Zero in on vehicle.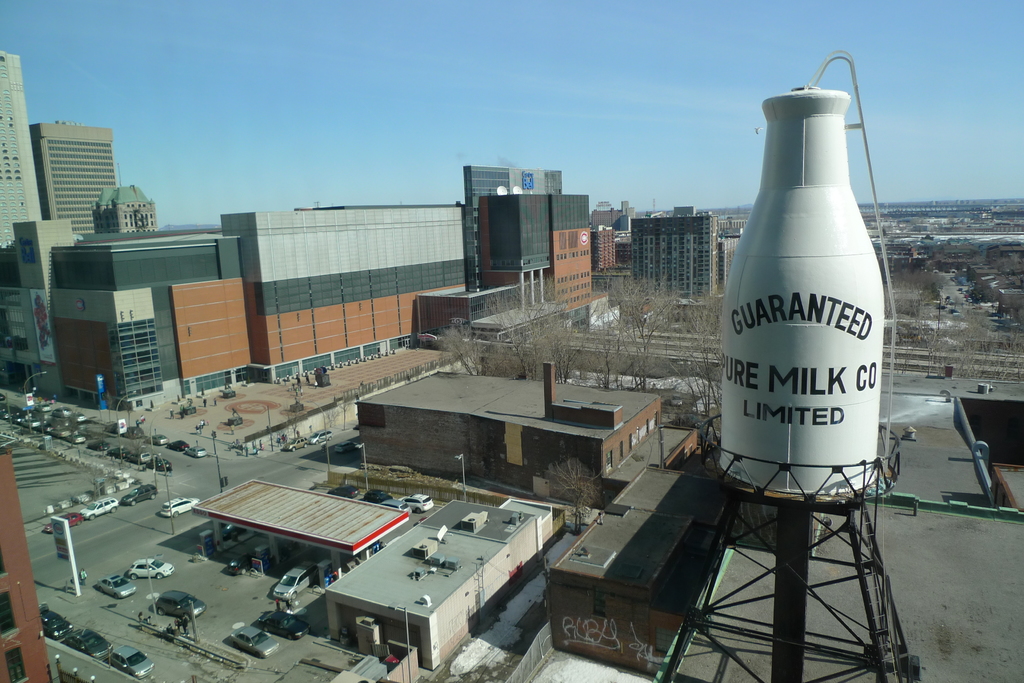
Zeroed in: l=80, t=495, r=118, b=522.
